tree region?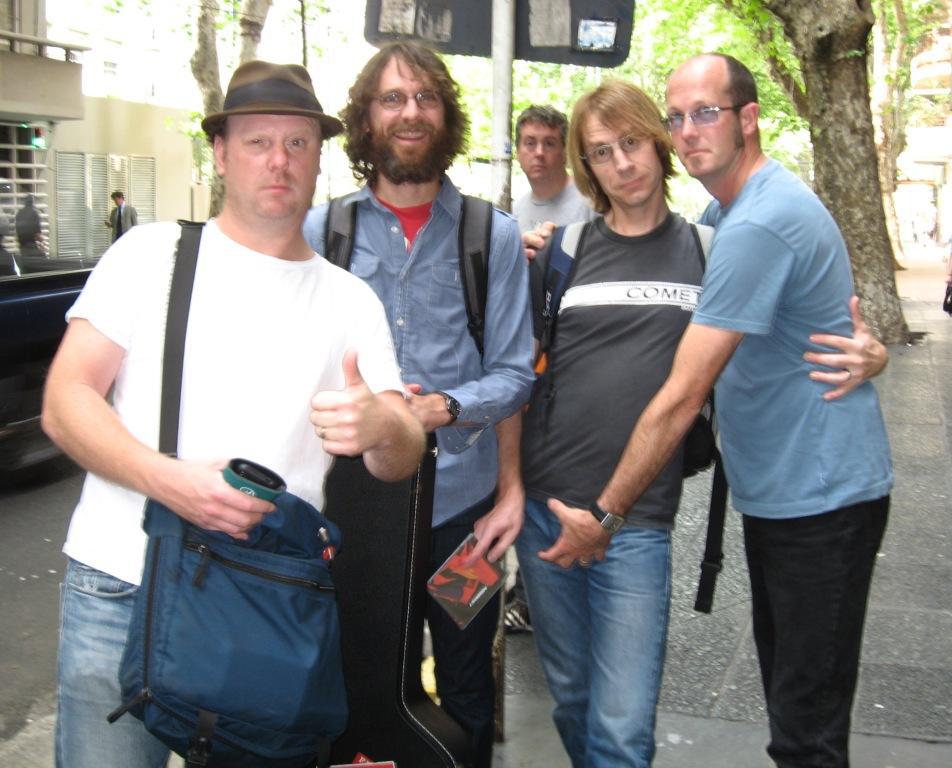
crop(718, 0, 946, 343)
